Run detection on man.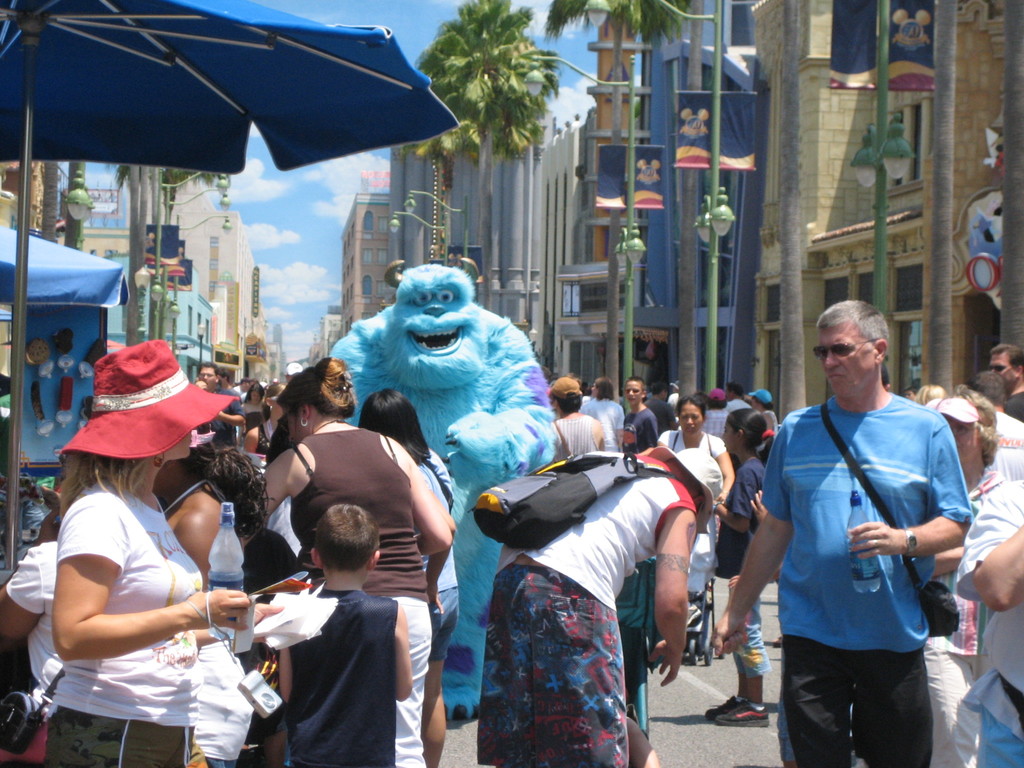
Result: <box>666,378,680,408</box>.
